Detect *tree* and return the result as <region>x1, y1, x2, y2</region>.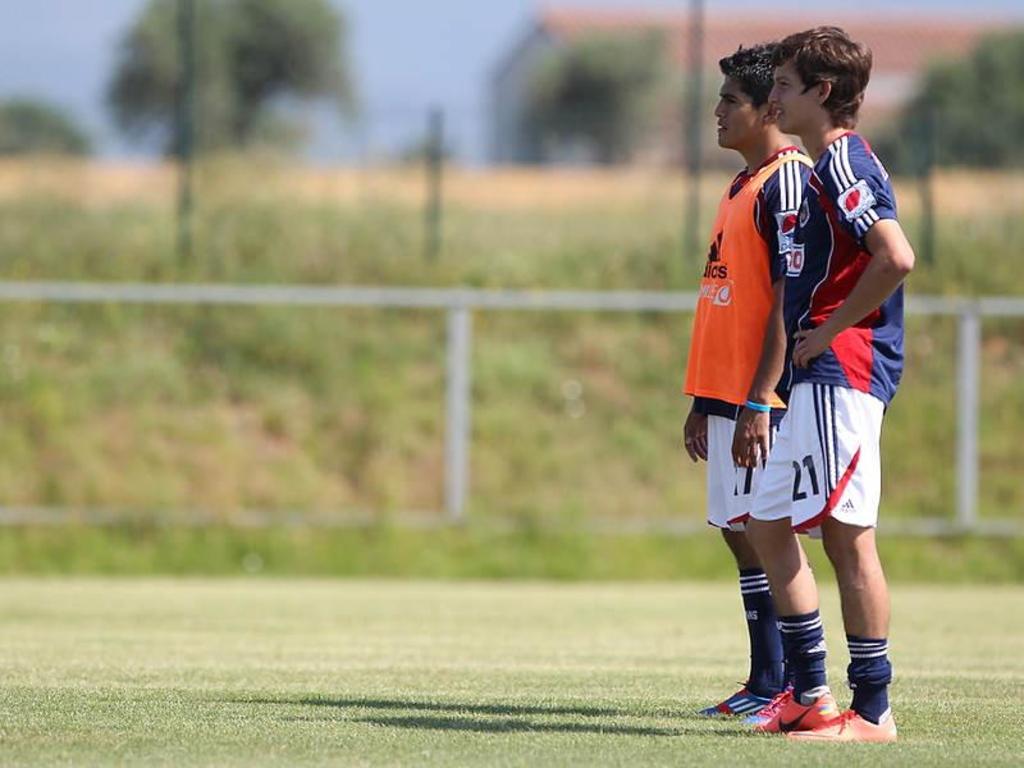
<region>870, 24, 1023, 157</region>.
